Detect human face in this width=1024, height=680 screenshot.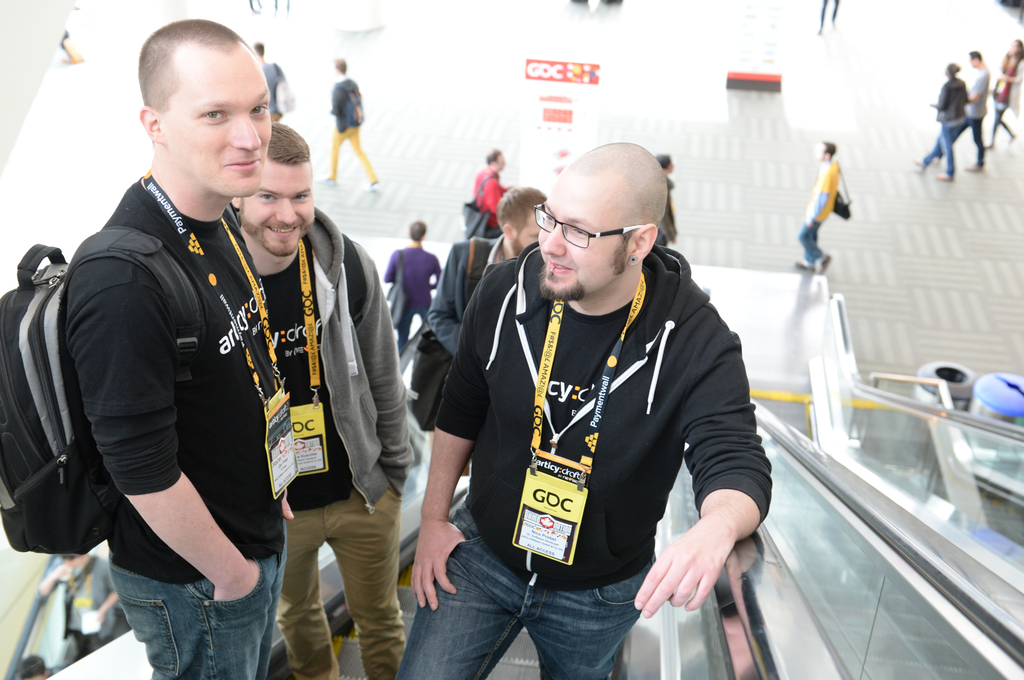
Detection: left=538, top=177, right=629, bottom=301.
